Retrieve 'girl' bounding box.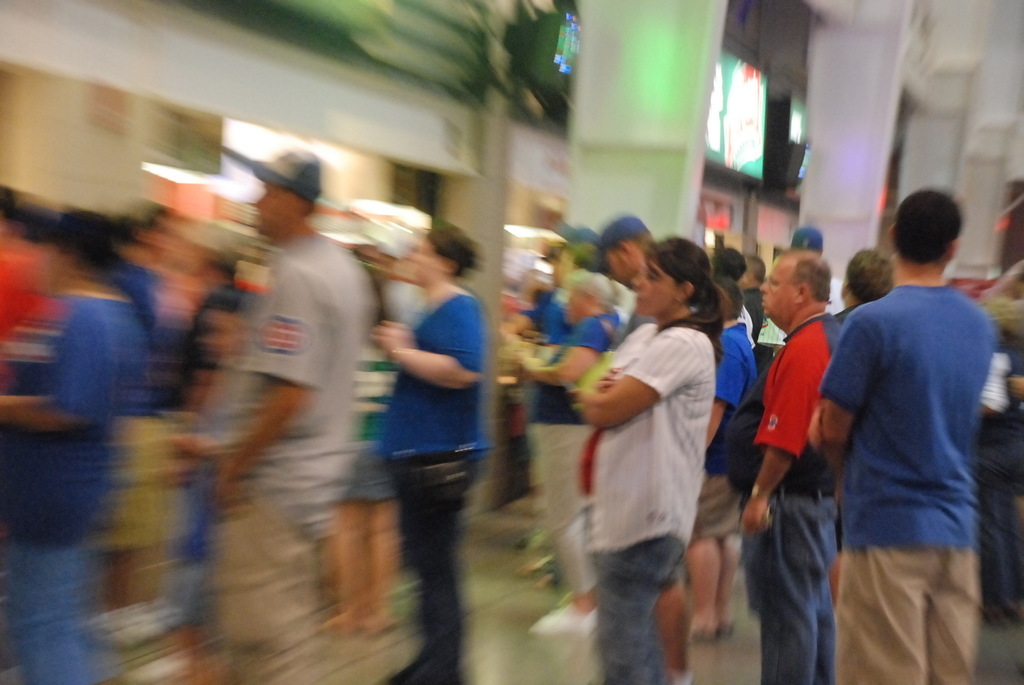
Bounding box: (148,288,248,684).
